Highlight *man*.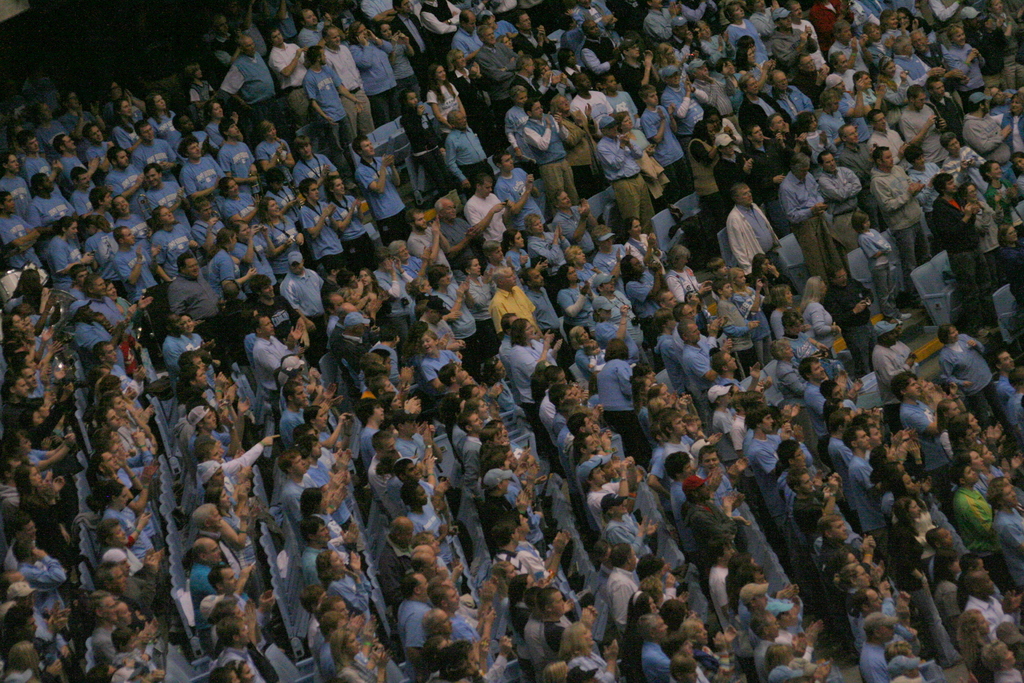
Highlighted region: region(489, 262, 539, 336).
